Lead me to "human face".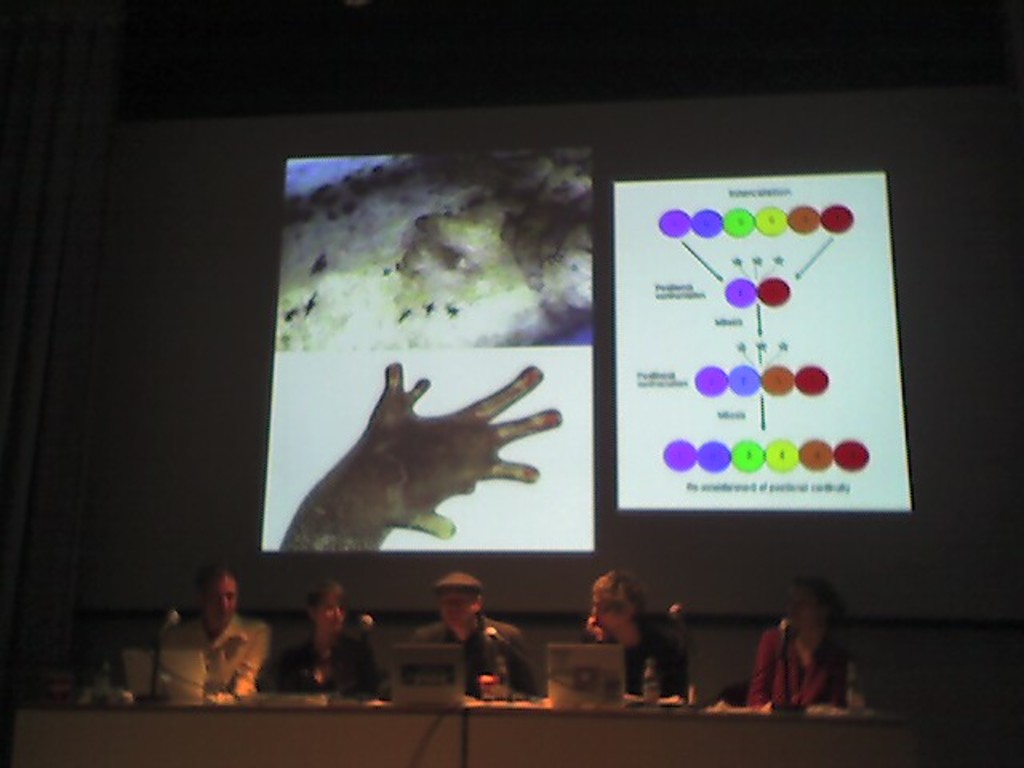
Lead to {"left": 789, "top": 589, "right": 813, "bottom": 629}.
